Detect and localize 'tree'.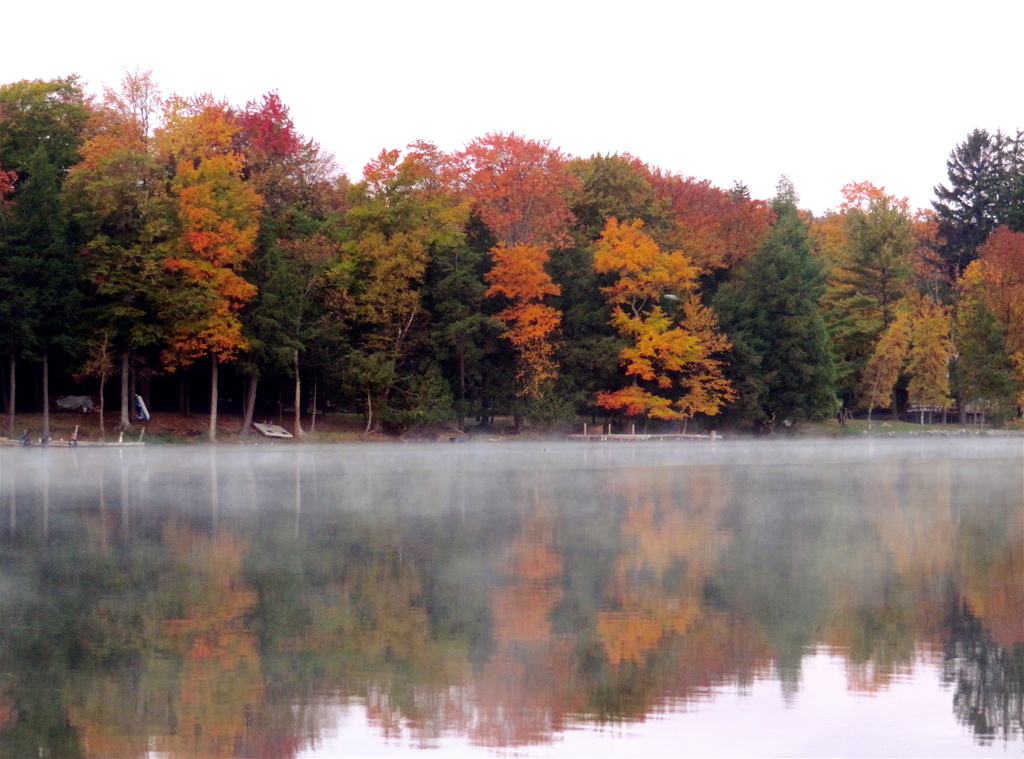
Localized at 636,161,737,266.
